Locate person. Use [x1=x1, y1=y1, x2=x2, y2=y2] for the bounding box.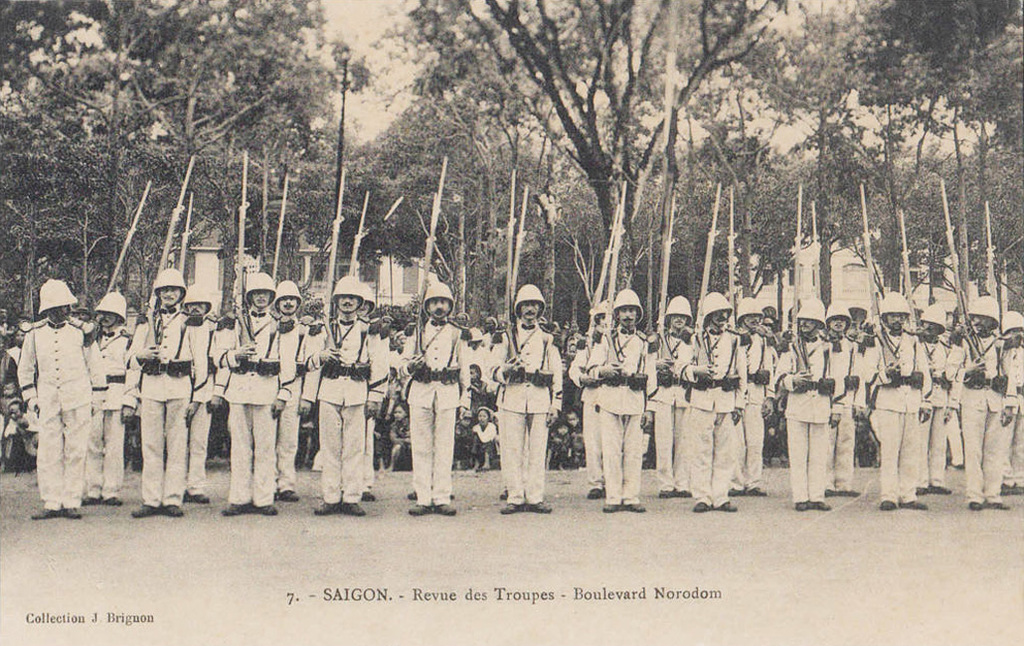
[x1=650, y1=294, x2=700, y2=503].
